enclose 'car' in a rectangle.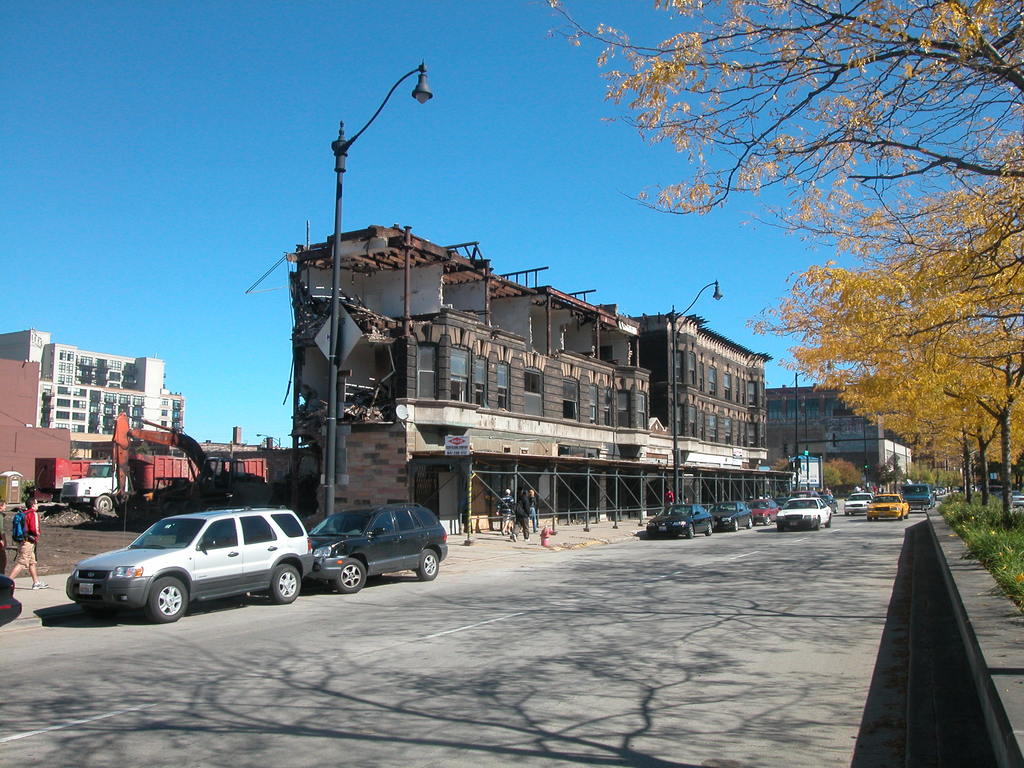
pyautogui.locateOnScreen(1012, 491, 1023, 506).
